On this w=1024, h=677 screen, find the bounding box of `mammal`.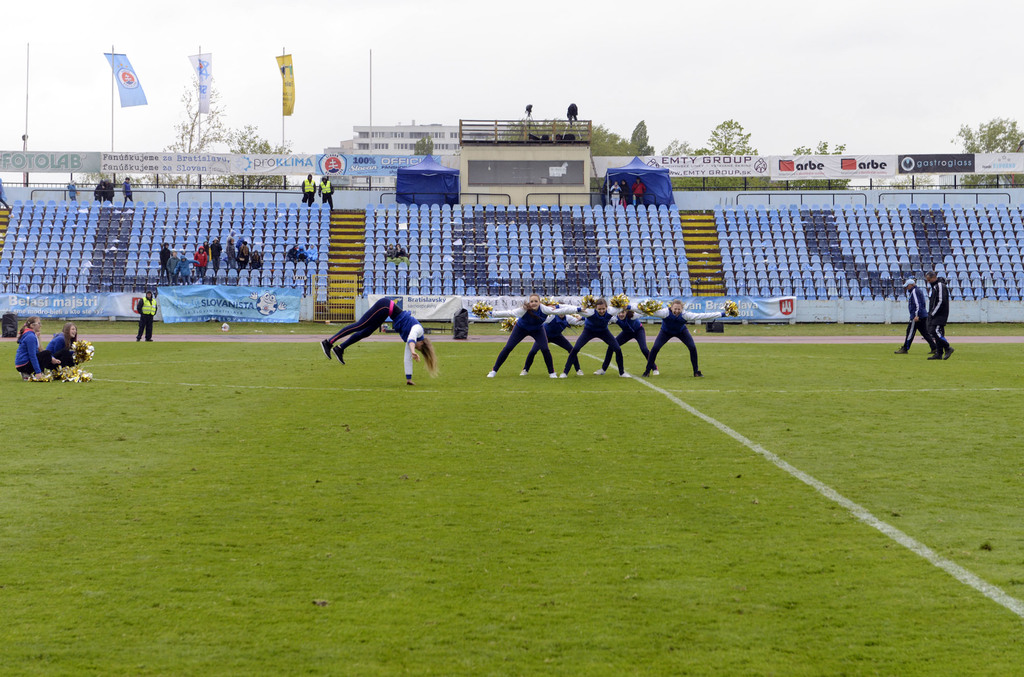
Bounding box: [384, 243, 395, 263].
